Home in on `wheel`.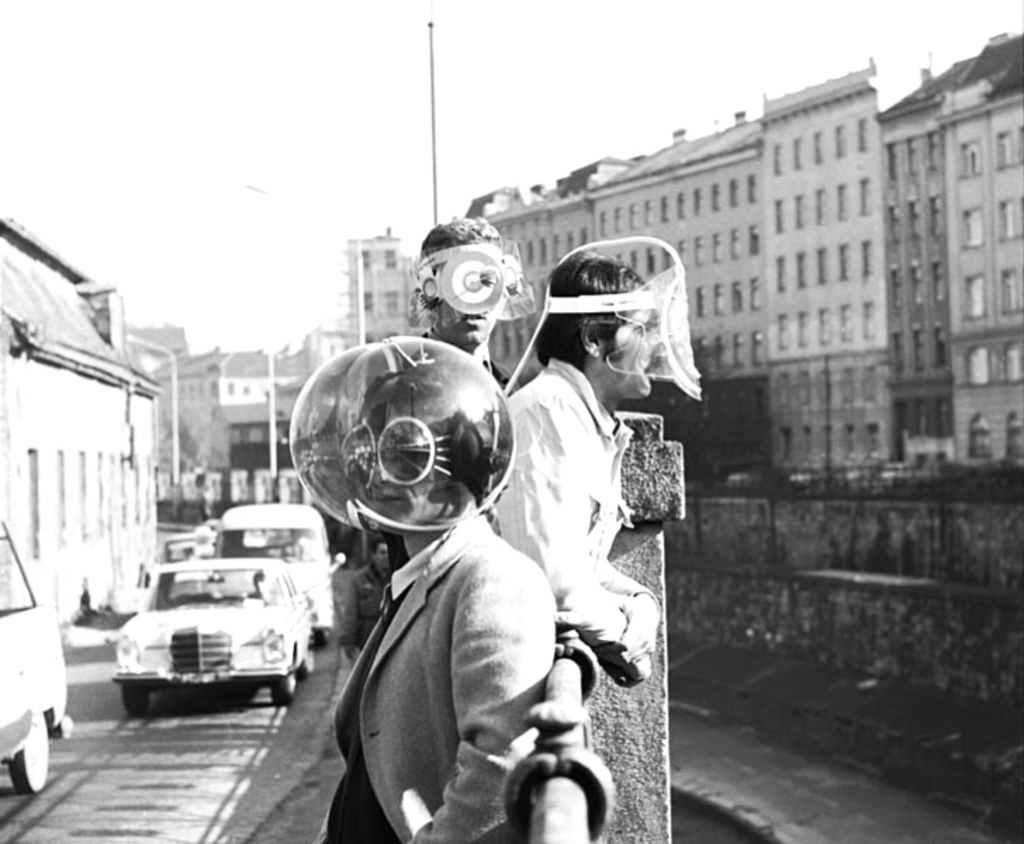
Homed in at {"x1": 298, "y1": 636, "x2": 314, "y2": 678}.
